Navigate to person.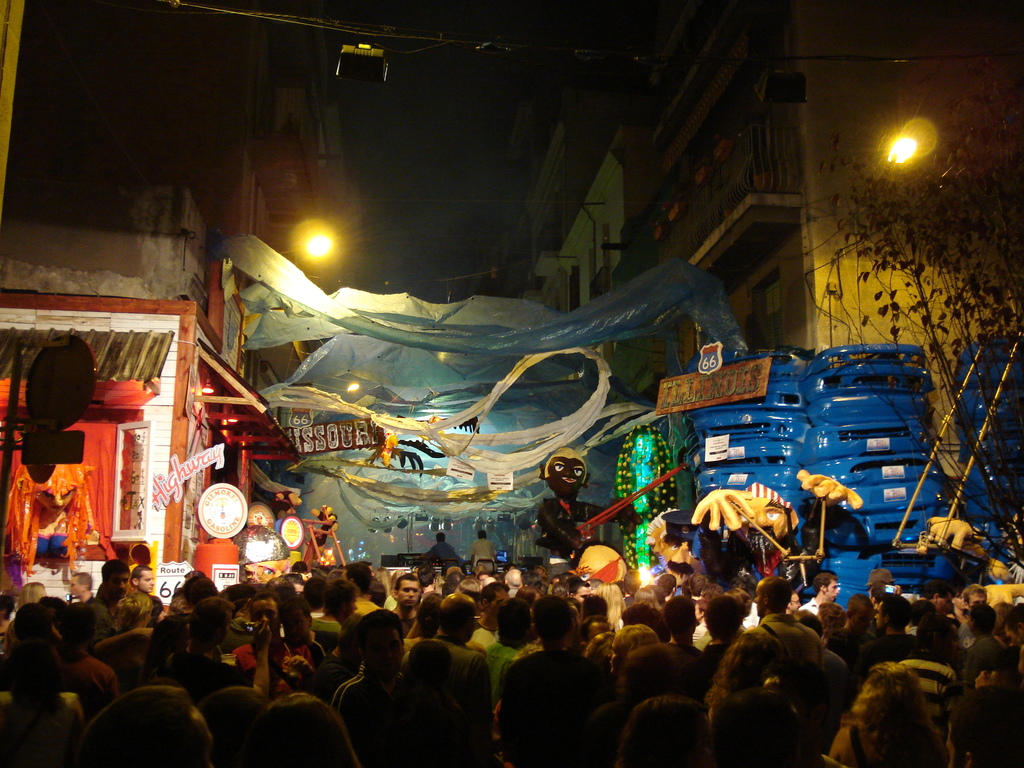
Navigation target: x1=327, y1=580, x2=360, y2=666.
